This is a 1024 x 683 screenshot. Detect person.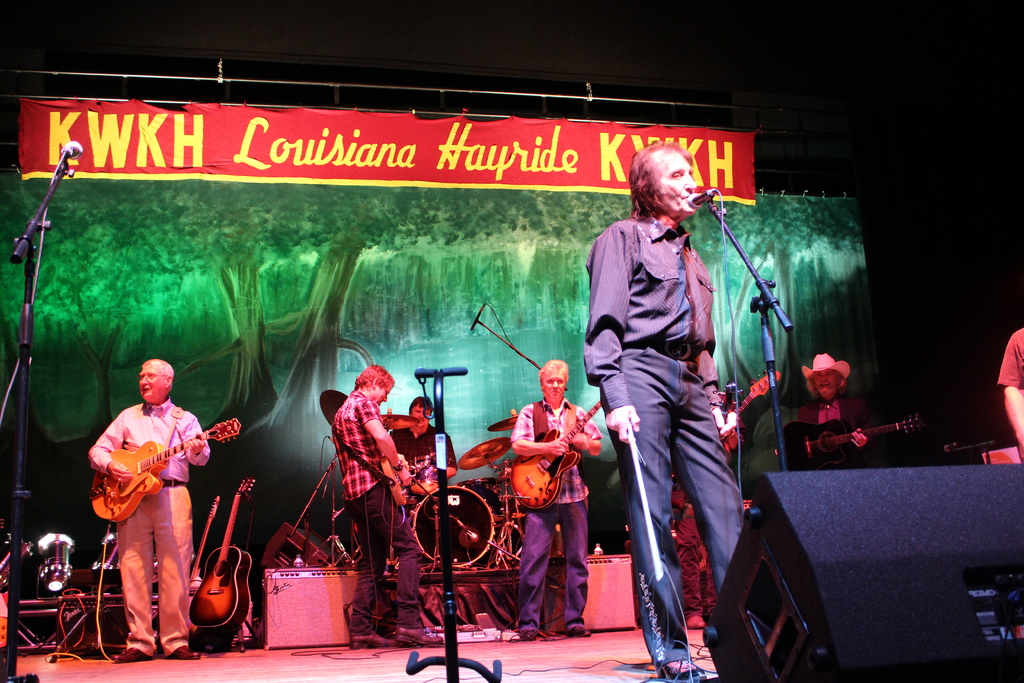
993, 329, 1023, 463.
